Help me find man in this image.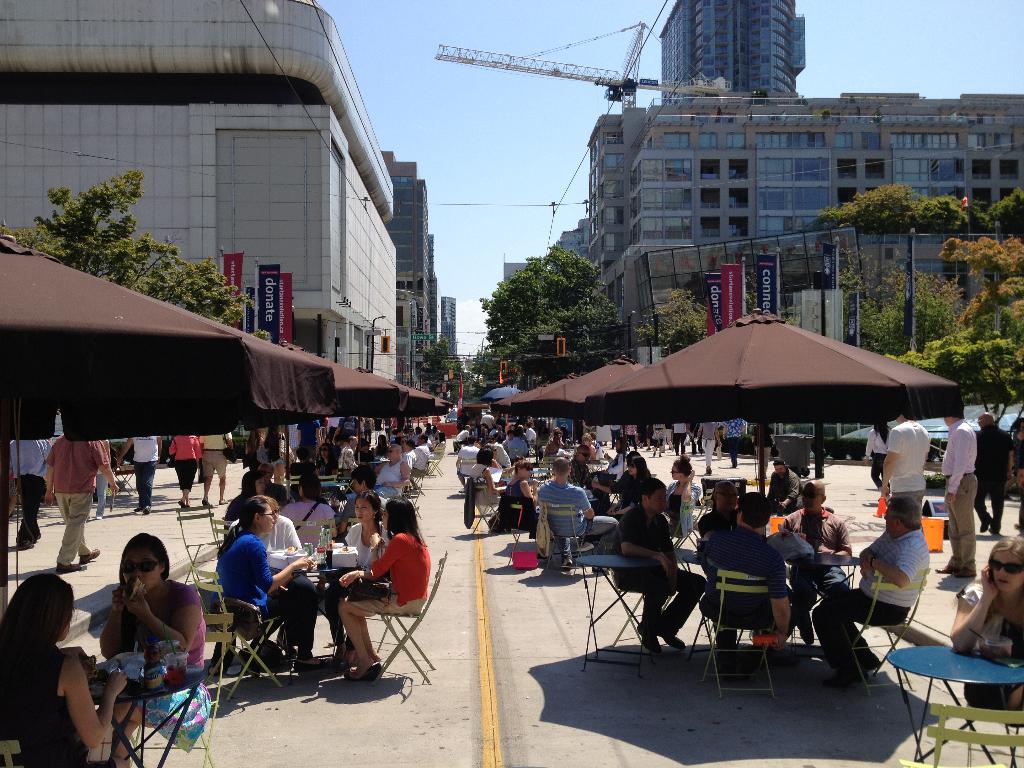
Found it: [left=541, top=428, right=571, bottom=464].
